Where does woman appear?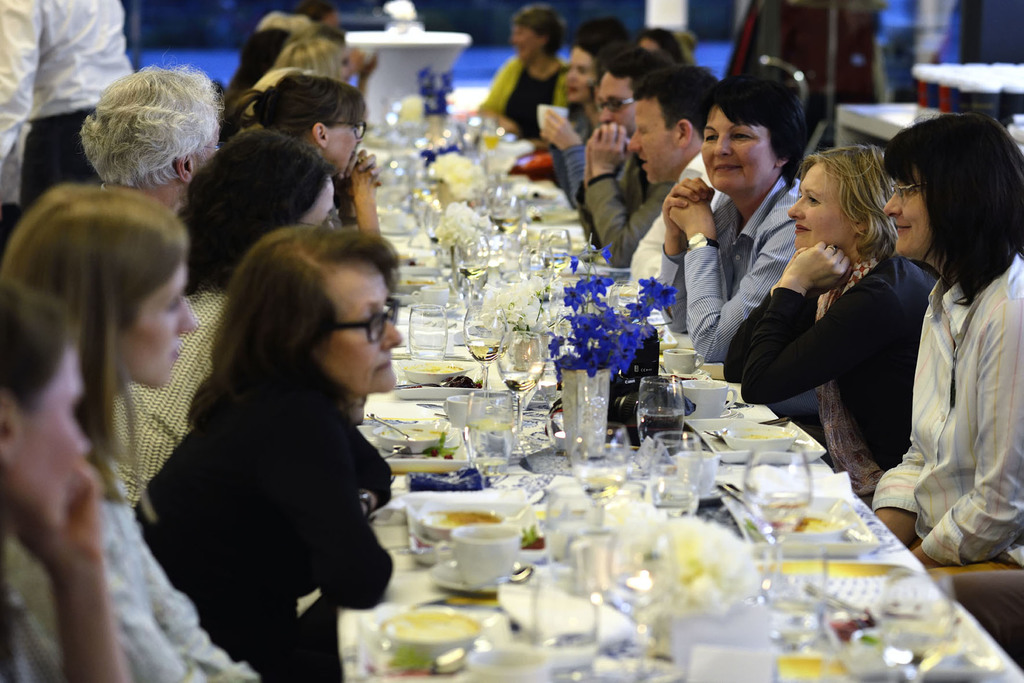
Appears at <bbox>108, 123, 344, 518</bbox>.
